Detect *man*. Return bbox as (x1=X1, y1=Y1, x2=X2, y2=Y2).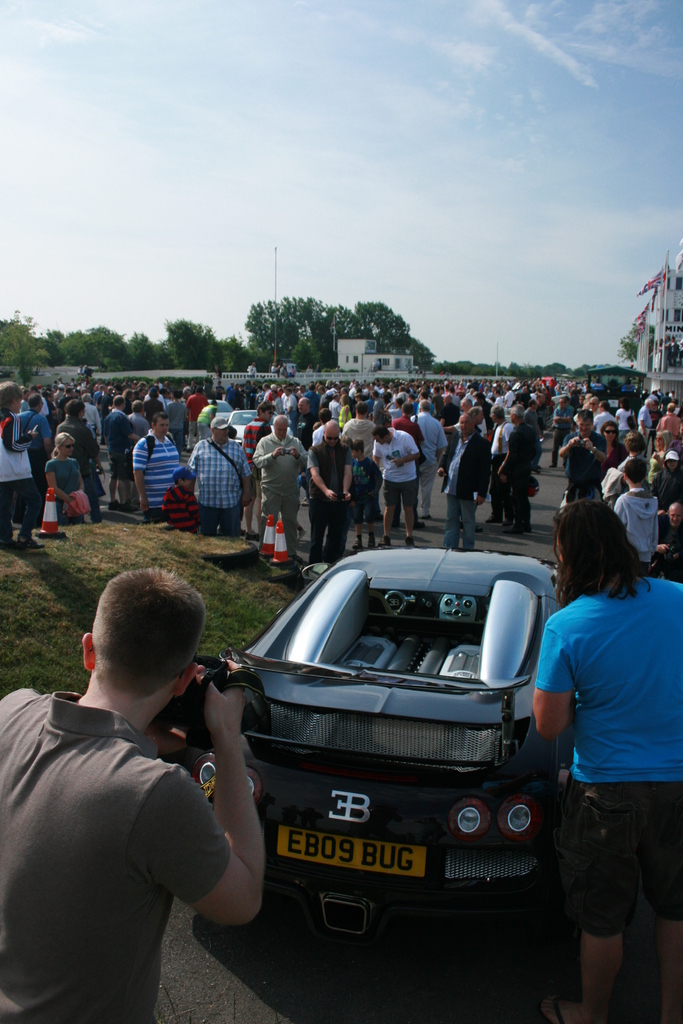
(x1=185, y1=387, x2=208, y2=452).
